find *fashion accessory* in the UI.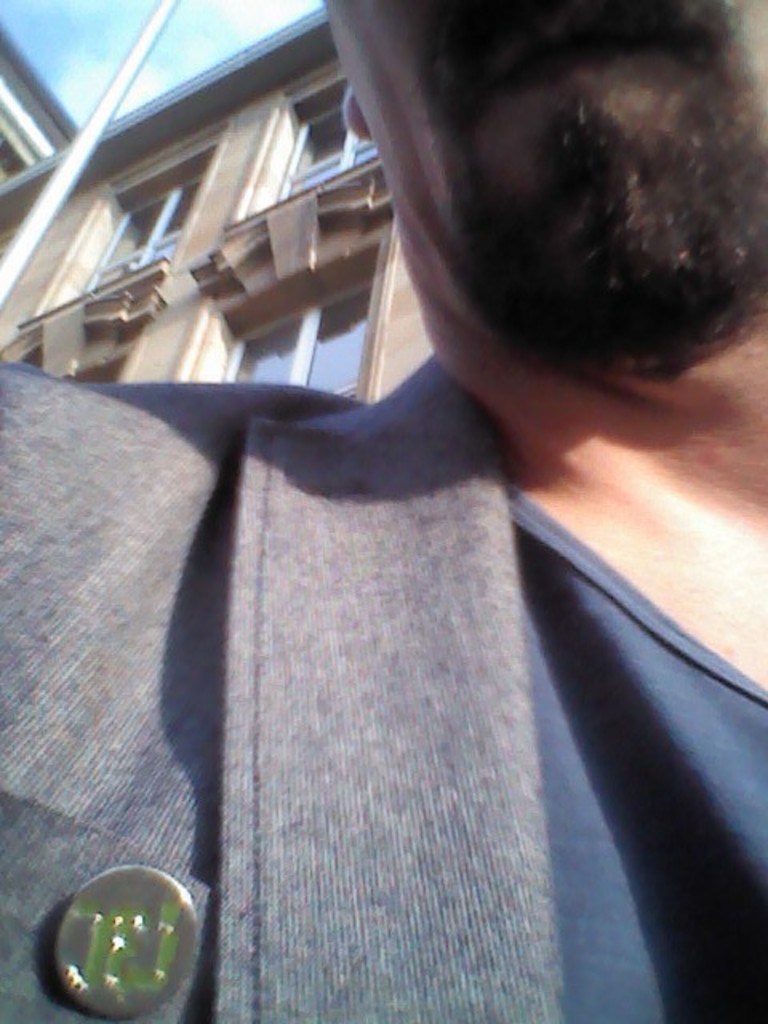
UI element at (left=51, top=862, right=198, bottom=1021).
